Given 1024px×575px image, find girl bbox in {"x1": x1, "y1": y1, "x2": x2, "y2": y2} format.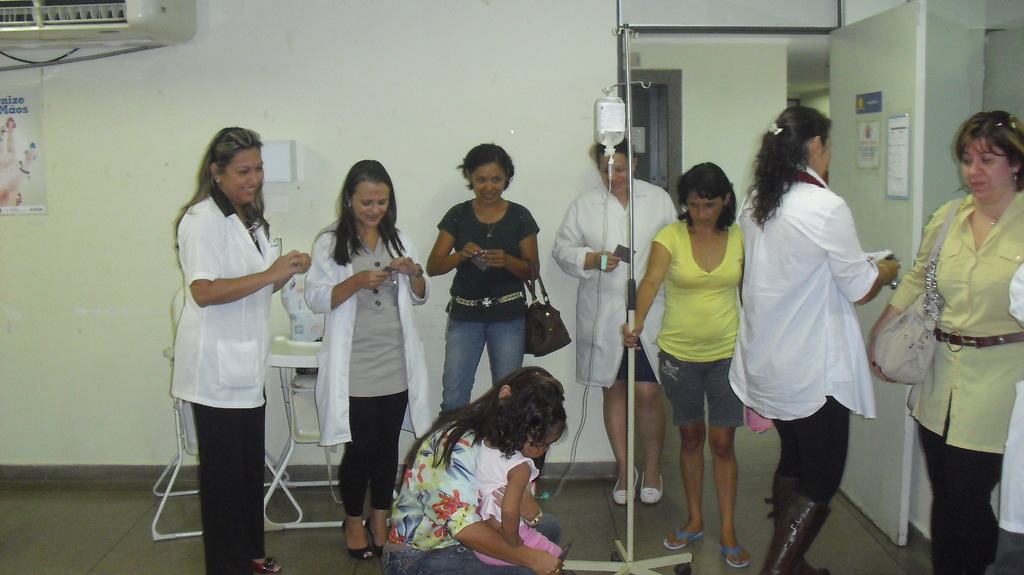
{"x1": 172, "y1": 123, "x2": 310, "y2": 574}.
